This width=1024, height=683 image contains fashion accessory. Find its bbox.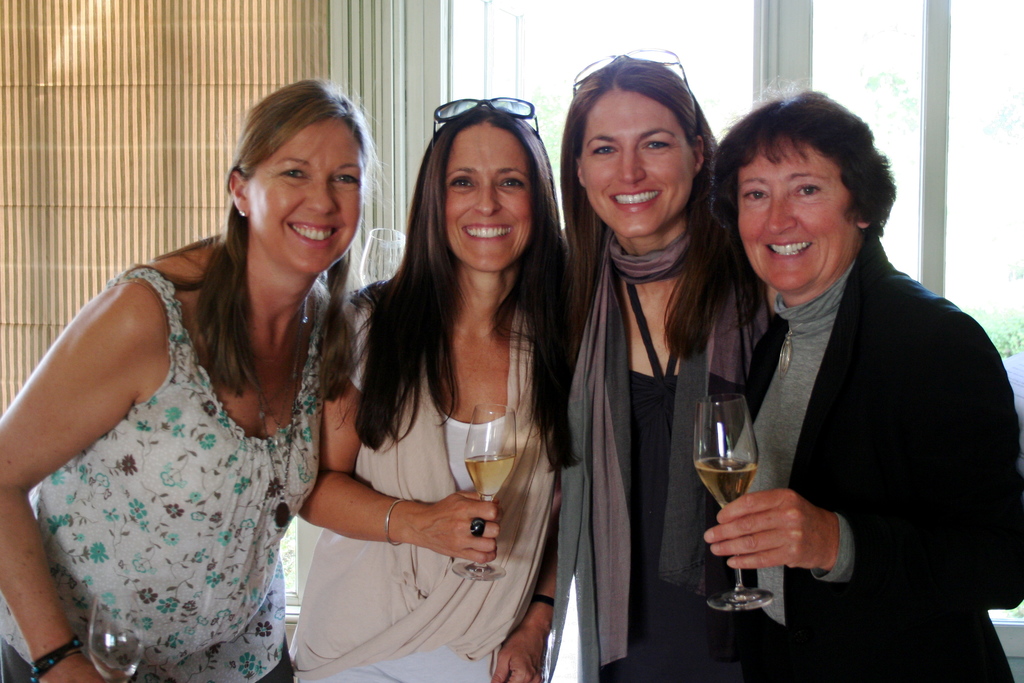
[x1=573, y1=49, x2=687, y2=96].
